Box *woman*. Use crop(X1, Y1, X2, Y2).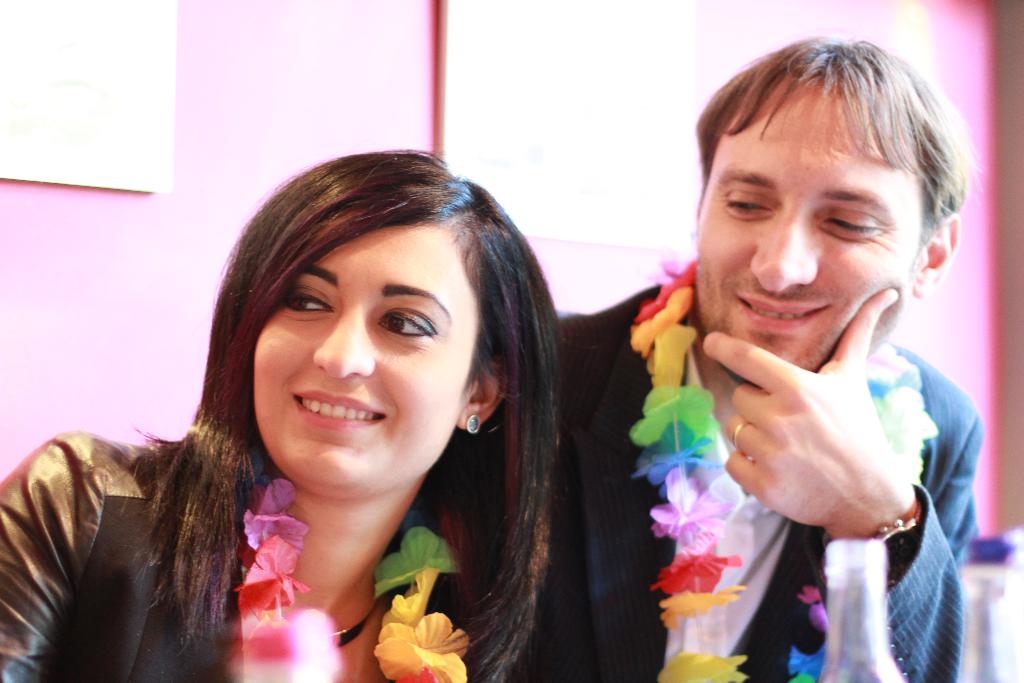
crop(57, 130, 614, 682).
